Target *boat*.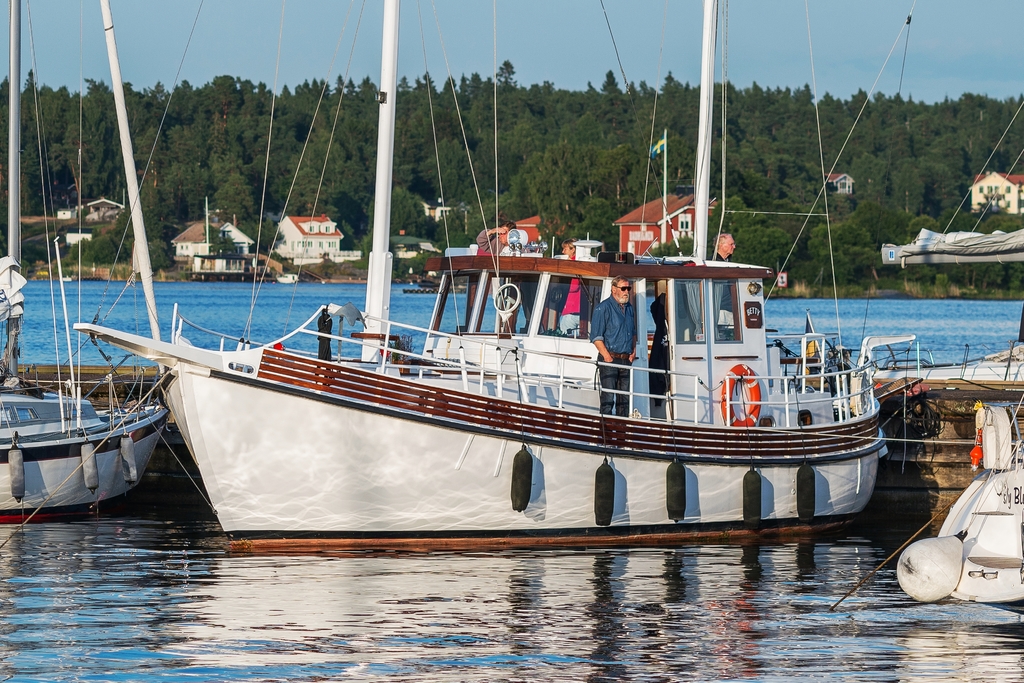
Target region: rect(73, 0, 918, 551).
